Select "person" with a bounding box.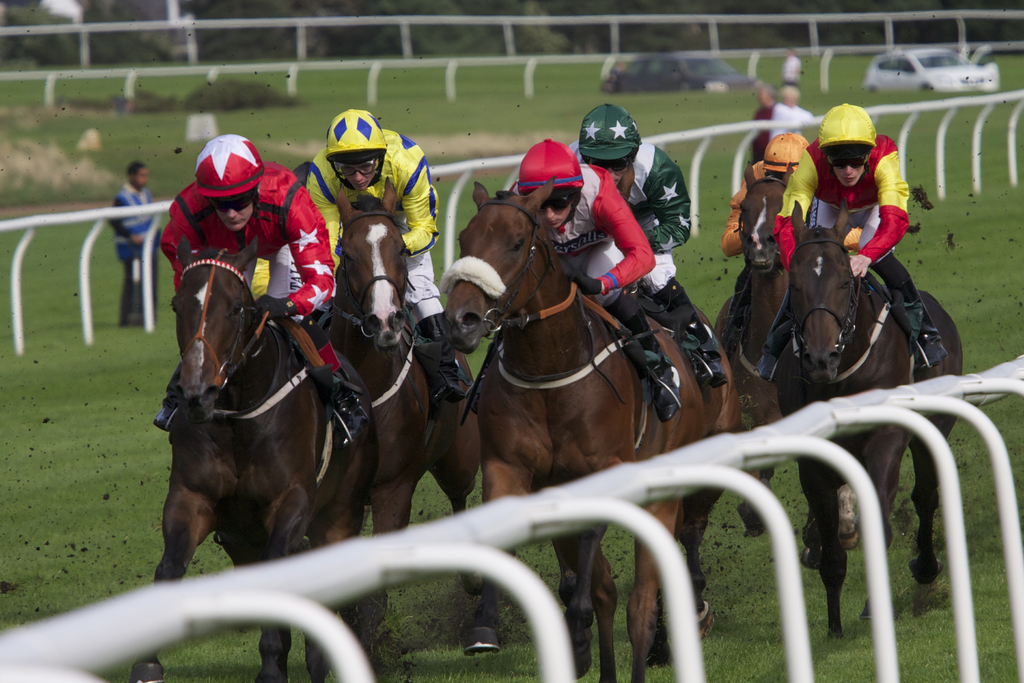
[x1=304, y1=99, x2=445, y2=380].
